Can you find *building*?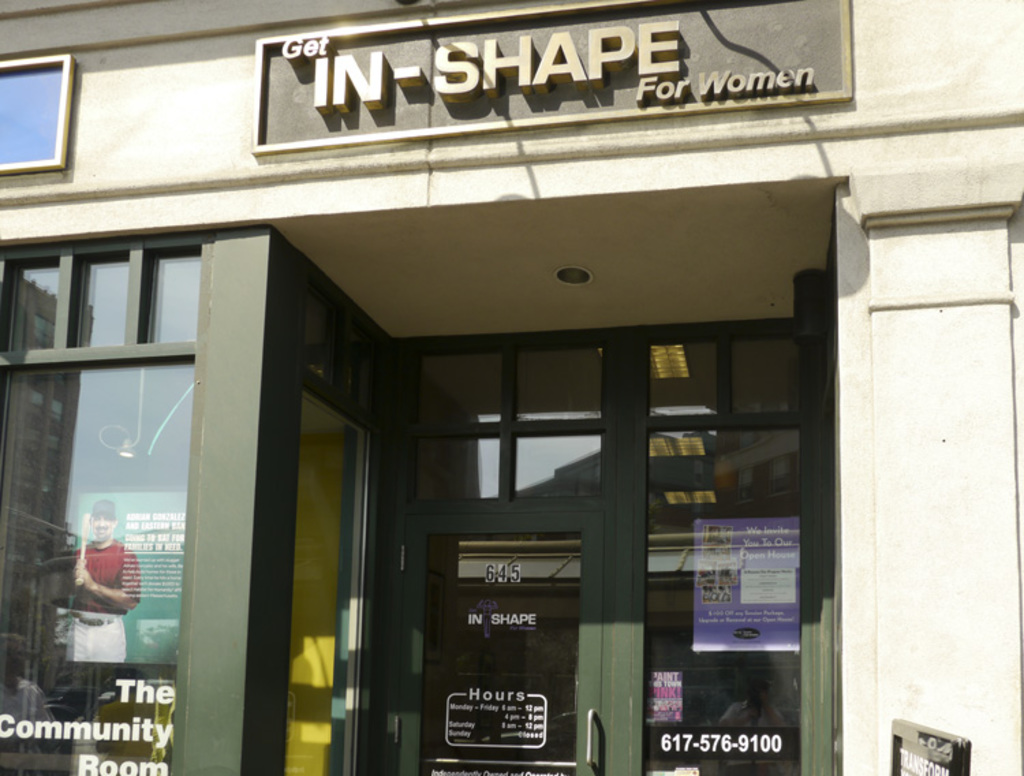
Yes, bounding box: box(0, 0, 1023, 775).
